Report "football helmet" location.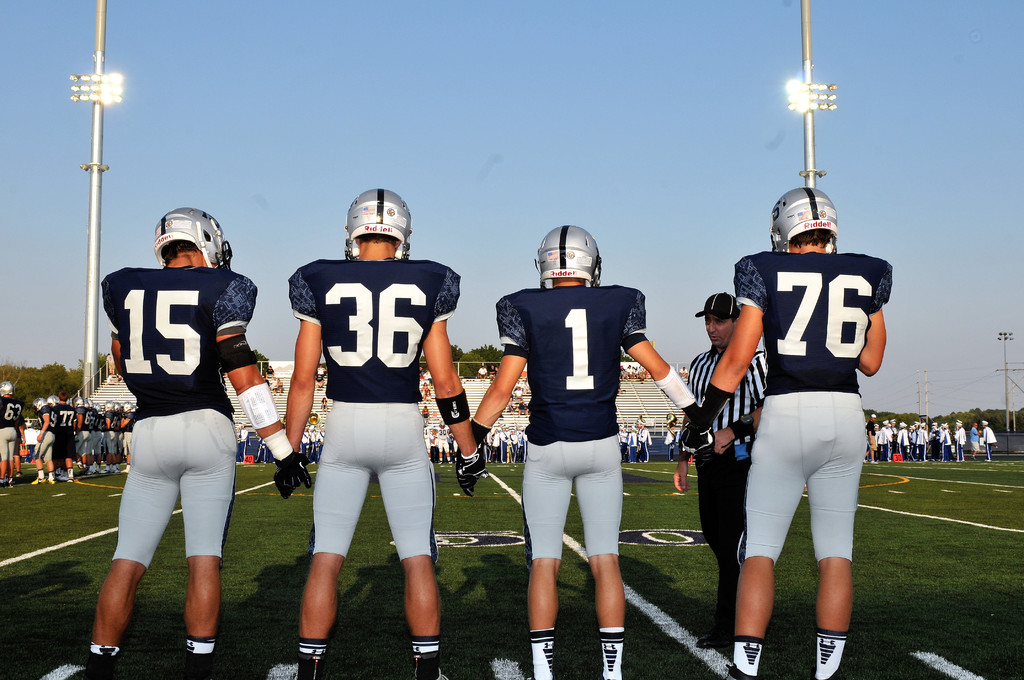
Report: locate(768, 184, 847, 264).
